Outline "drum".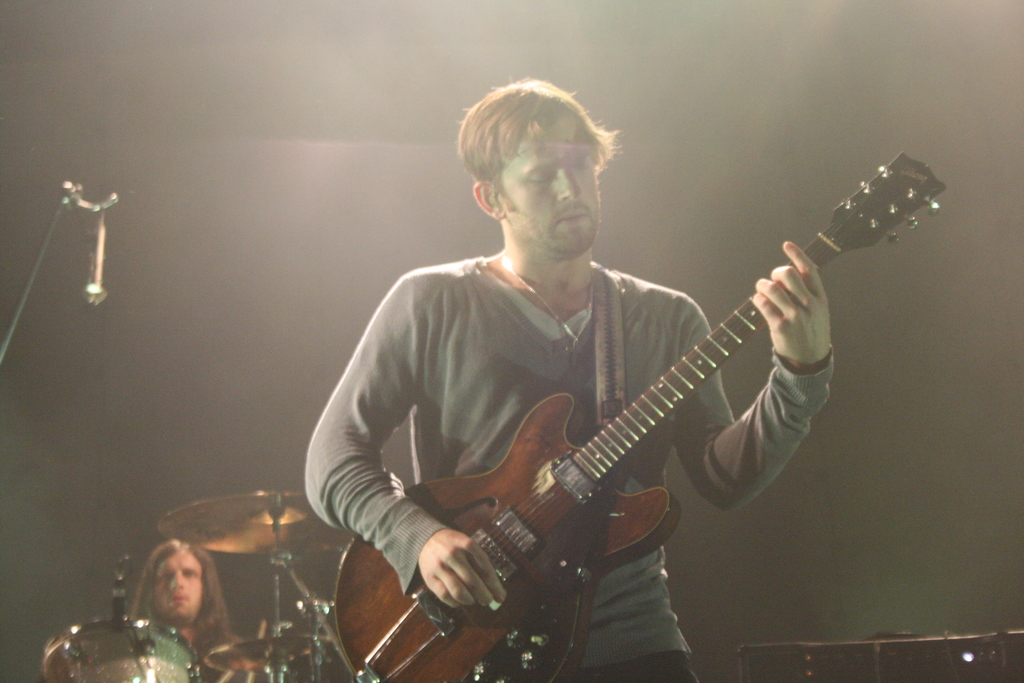
Outline: (x1=40, y1=616, x2=204, y2=682).
